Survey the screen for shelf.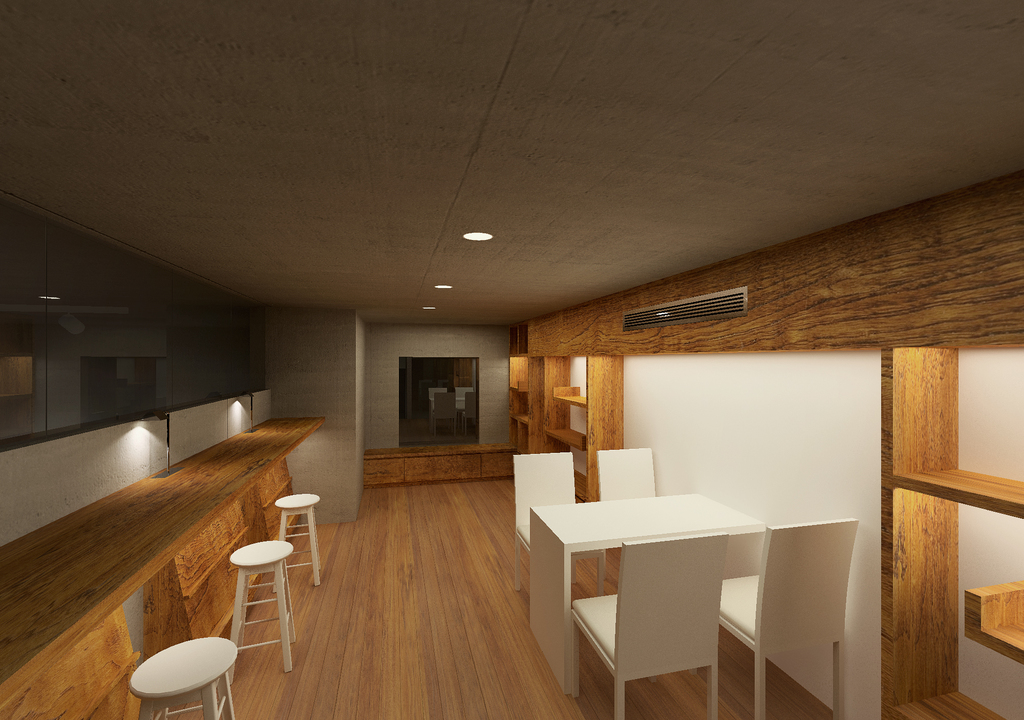
Survey found: locate(546, 351, 622, 509).
